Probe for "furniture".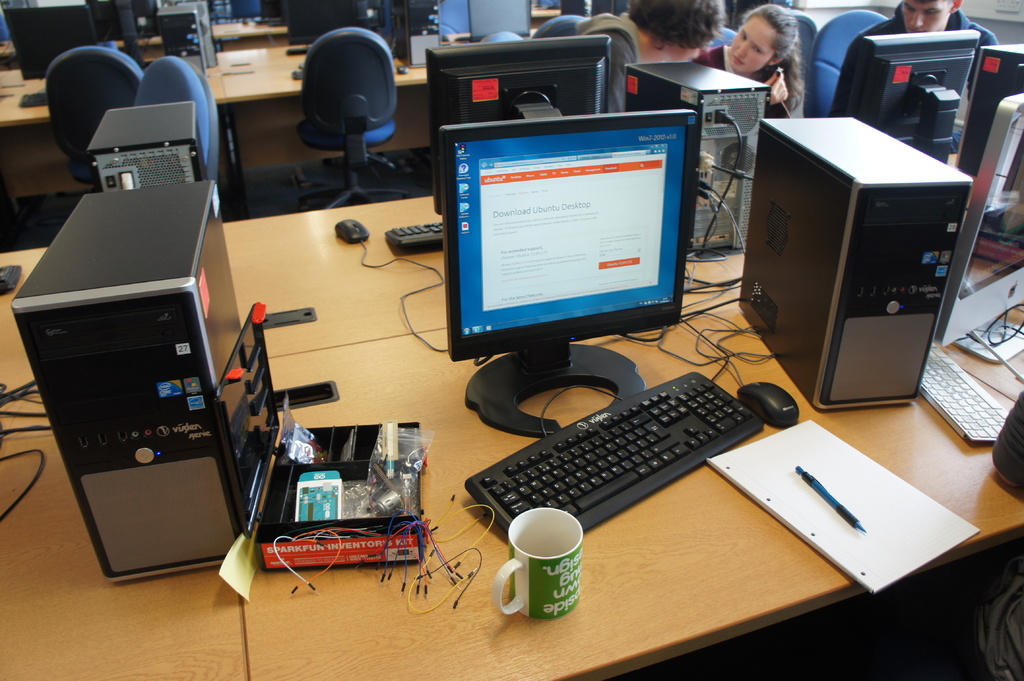
Probe result: (left=791, top=11, right=821, bottom=113).
